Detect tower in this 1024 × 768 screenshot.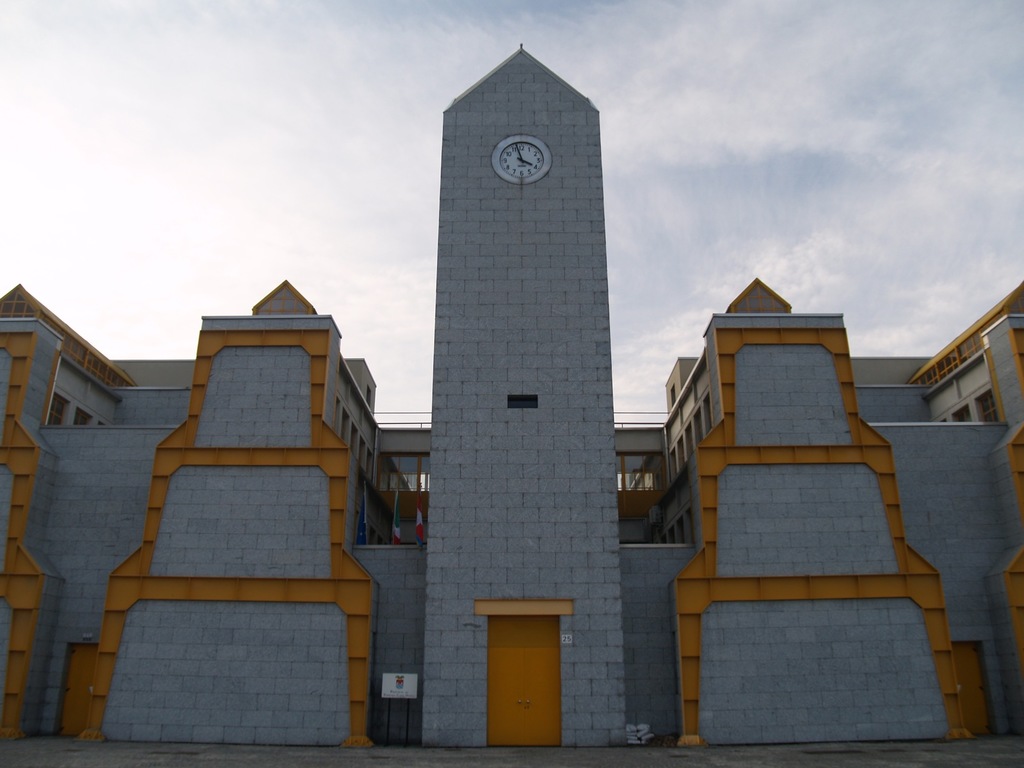
Detection: 392:31:651:681.
